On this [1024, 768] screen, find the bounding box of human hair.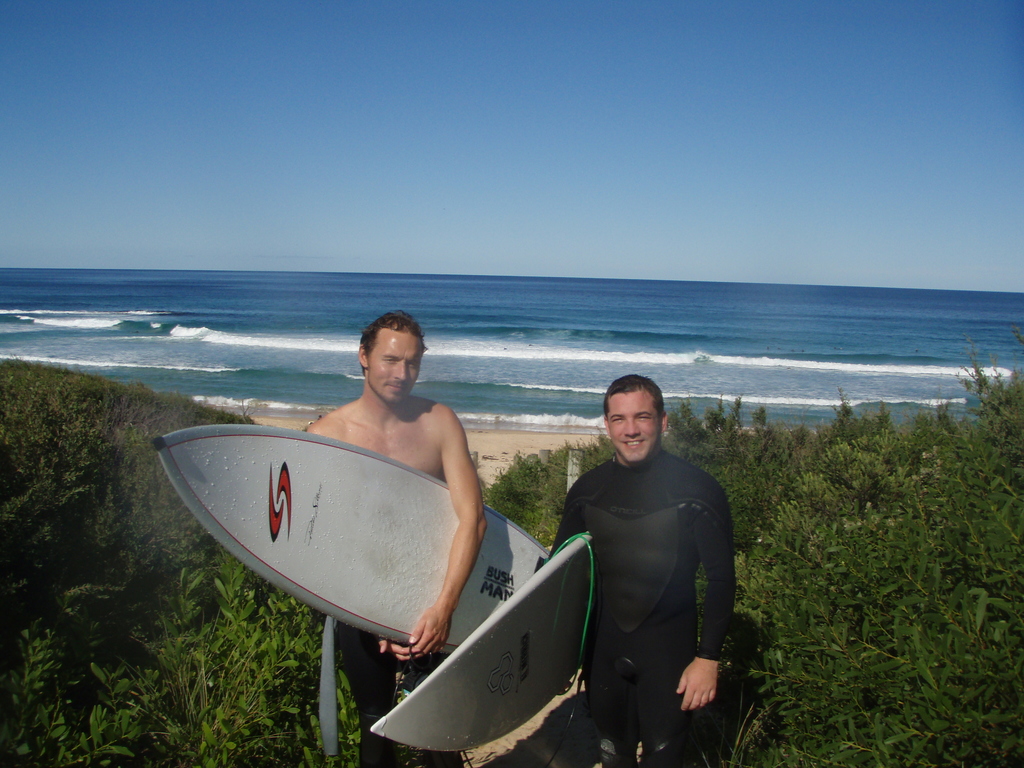
Bounding box: 360:311:429:374.
